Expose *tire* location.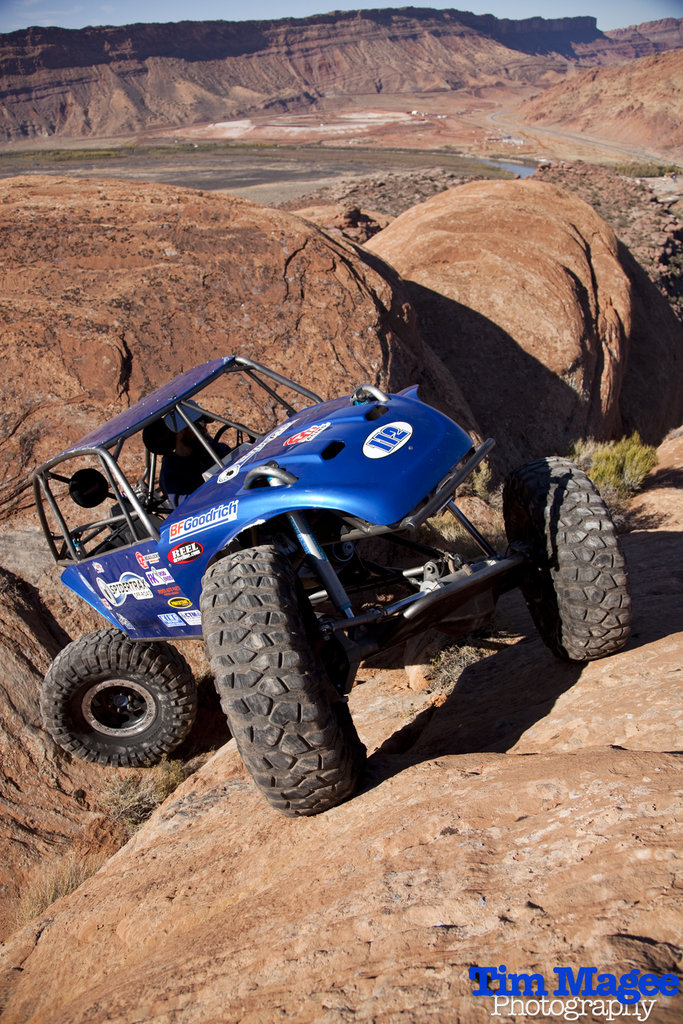
Exposed at left=43, top=637, right=198, bottom=773.
